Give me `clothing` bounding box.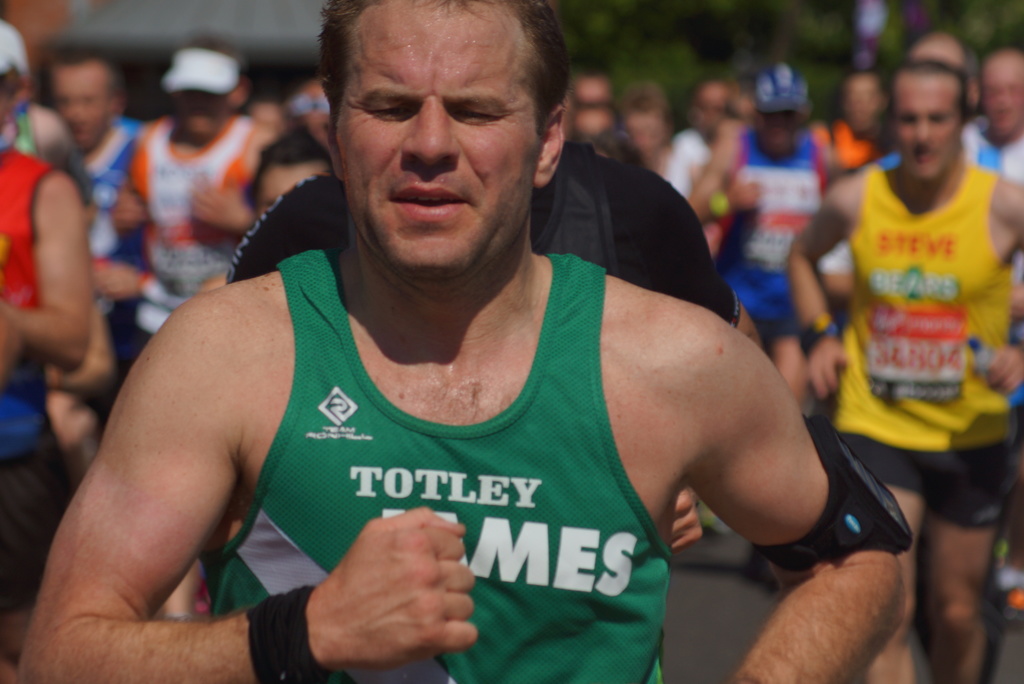
(205,245,678,683).
